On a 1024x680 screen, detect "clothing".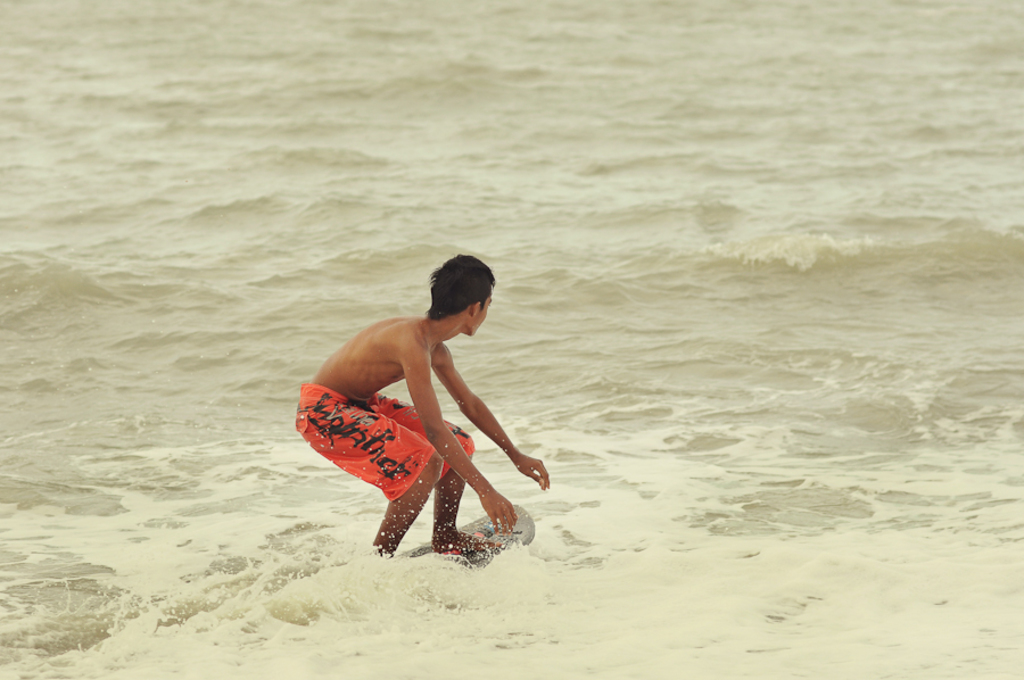
(322, 304, 527, 538).
